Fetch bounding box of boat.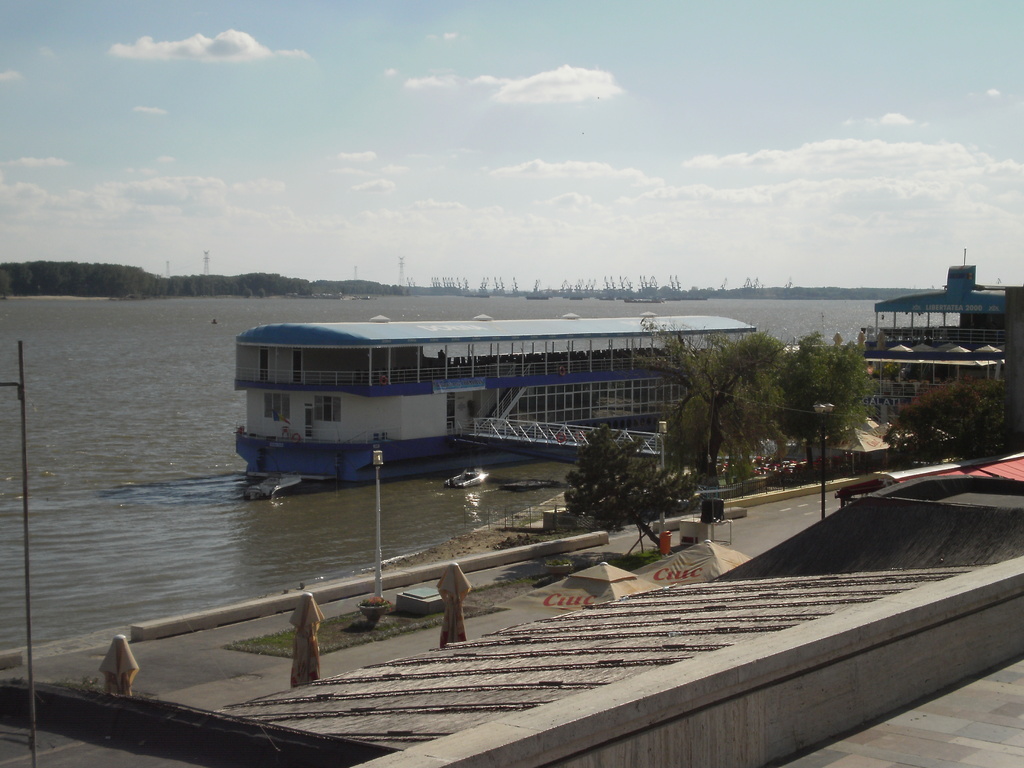
Bbox: [857,257,1023,431].
